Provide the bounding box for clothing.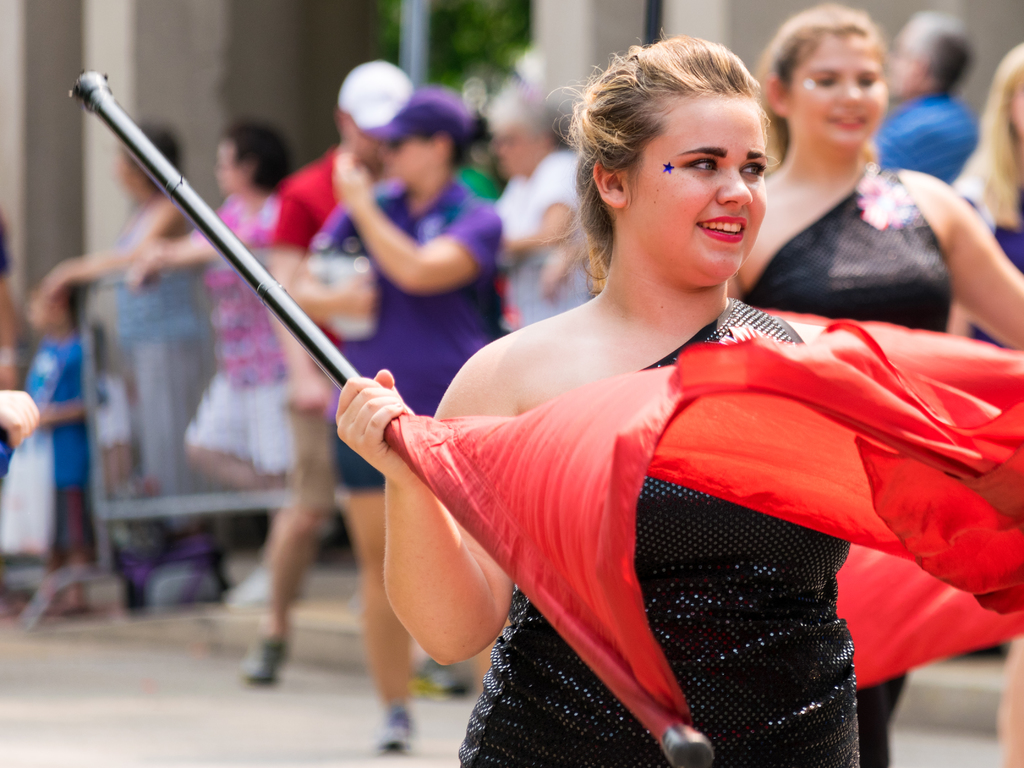
<bbox>746, 161, 984, 327</bbox>.
